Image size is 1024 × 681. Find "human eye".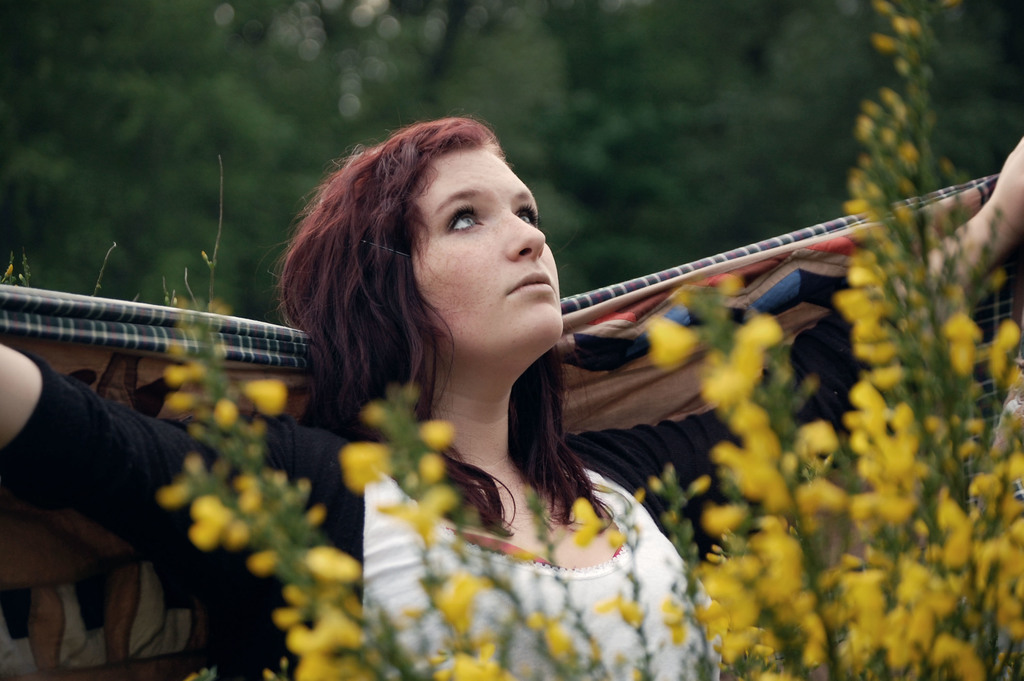
(512,196,542,230).
